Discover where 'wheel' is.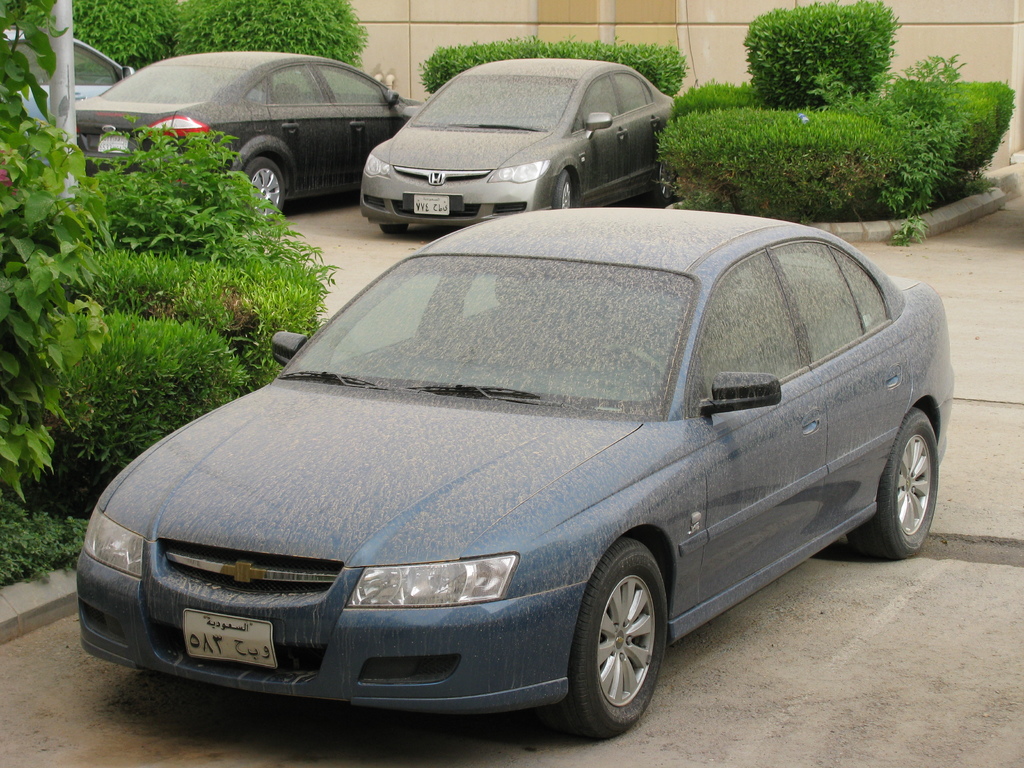
Discovered at (379, 229, 415, 246).
